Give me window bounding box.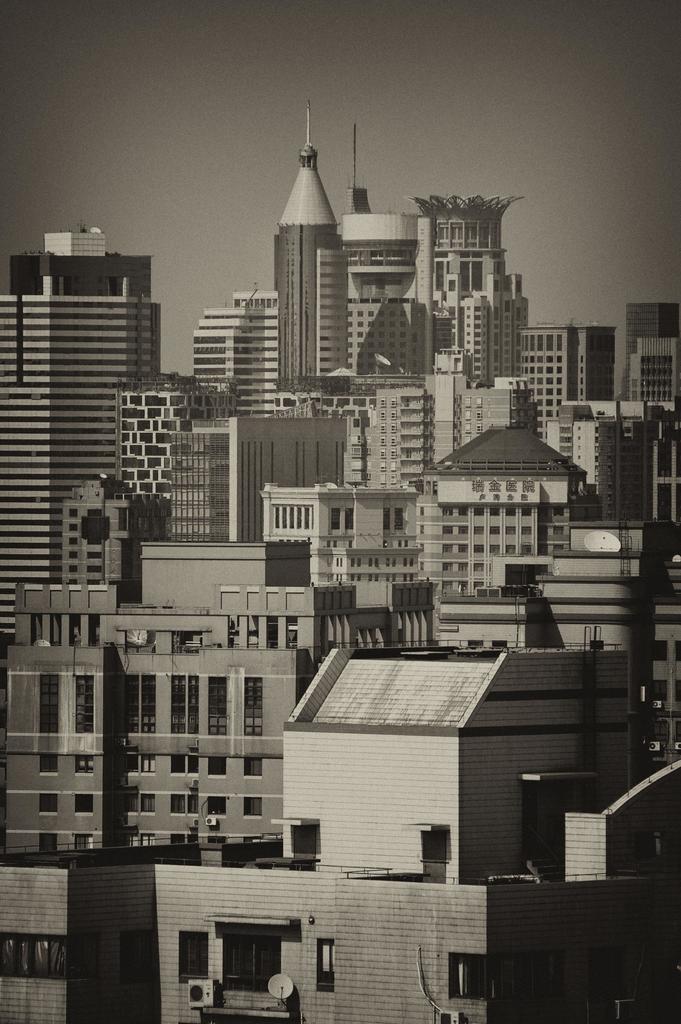
rect(125, 676, 139, 732).
